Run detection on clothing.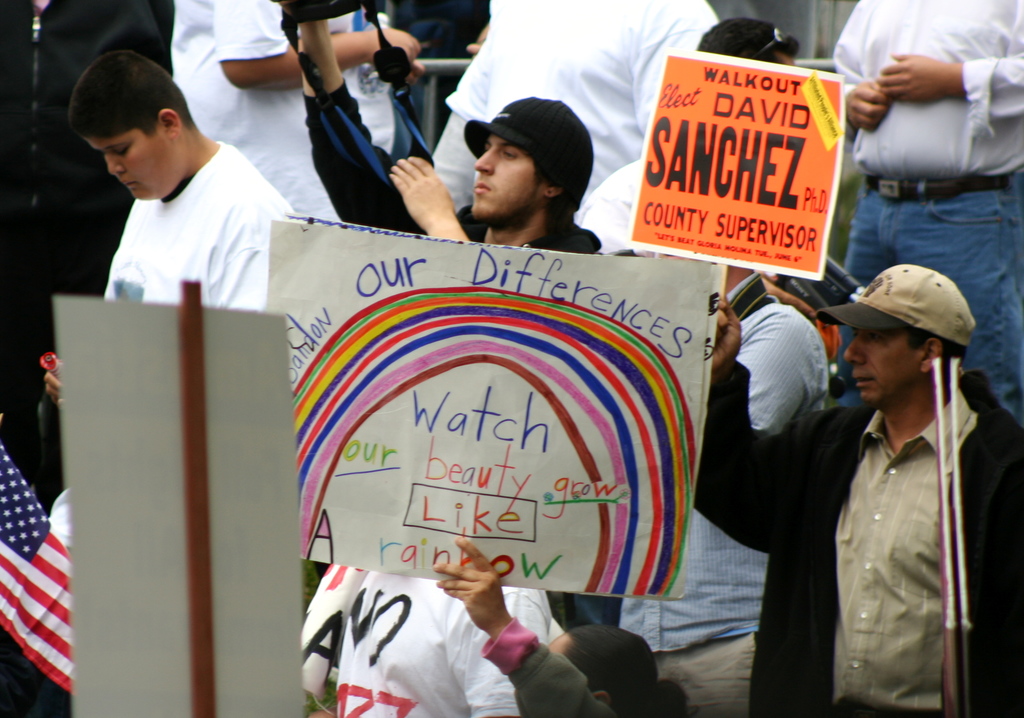
Result: box=[570, 156, 648, 252].
